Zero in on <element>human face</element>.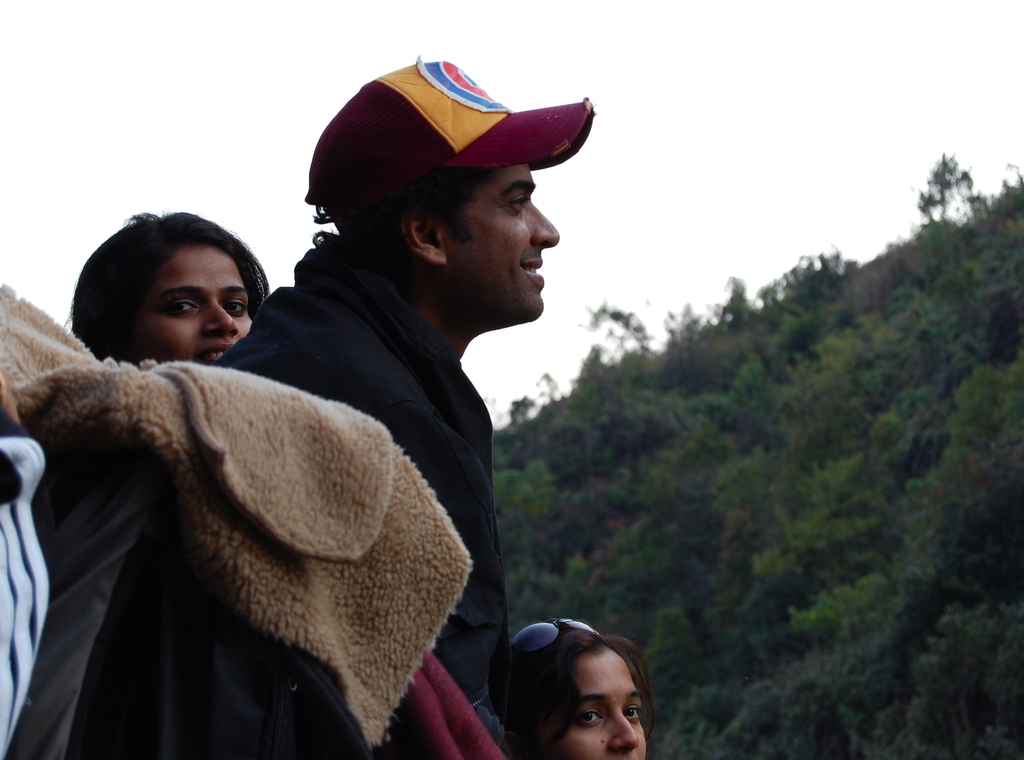
Zeroed in: box=[548, 658, 647, 759].
